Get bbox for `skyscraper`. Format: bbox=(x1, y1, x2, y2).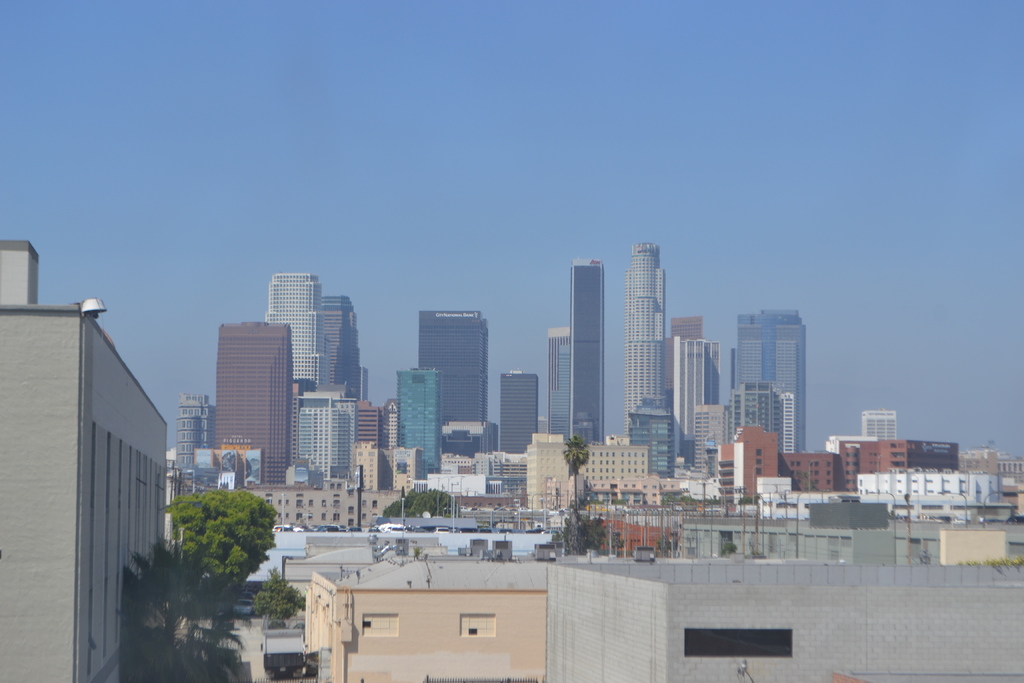
bbox=(328, 296, 360, 395).
